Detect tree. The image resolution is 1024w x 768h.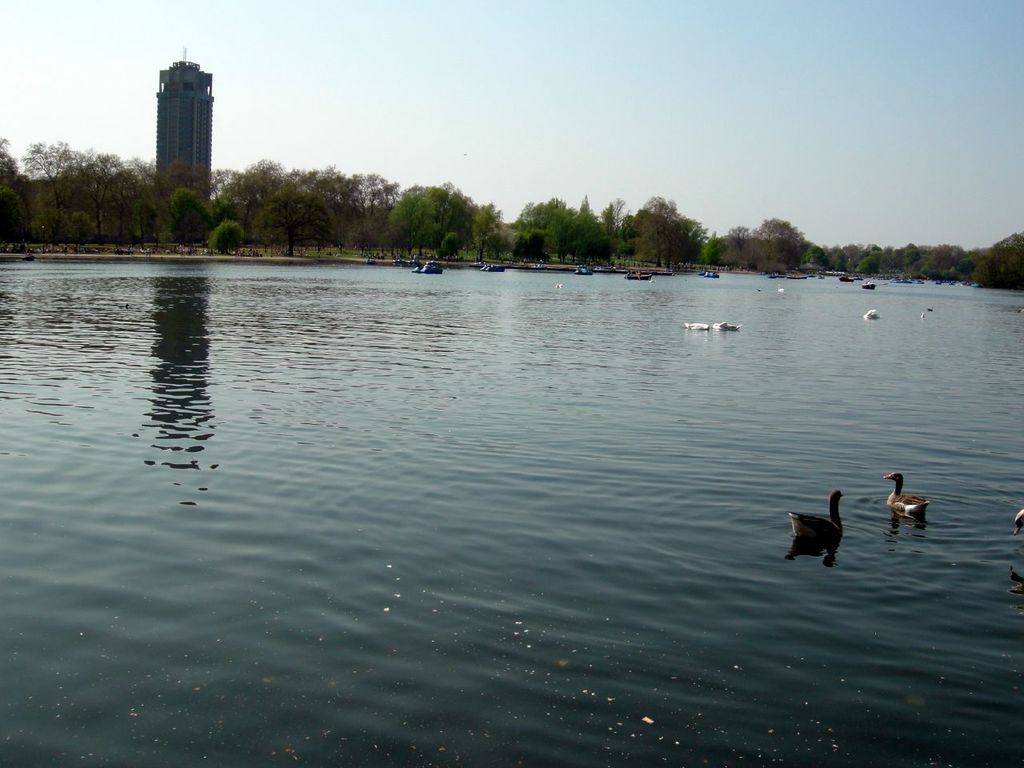
box(210, 219, 238, 247).
